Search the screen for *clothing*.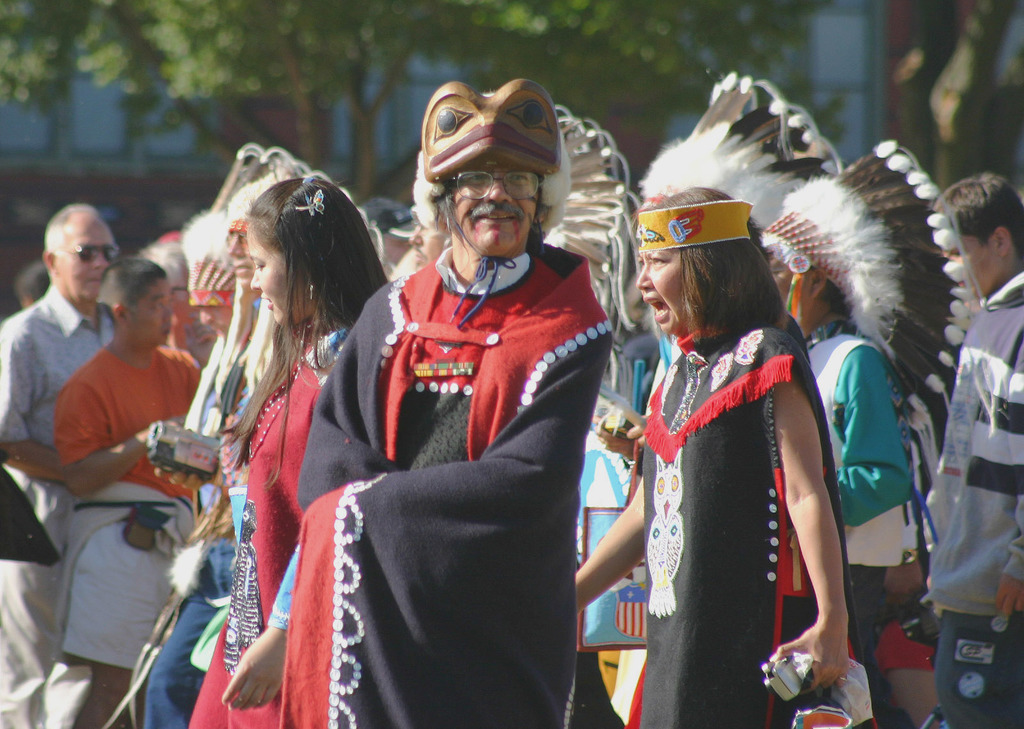
Found at <bbox>634, 305, 849, 708</bbox>.
